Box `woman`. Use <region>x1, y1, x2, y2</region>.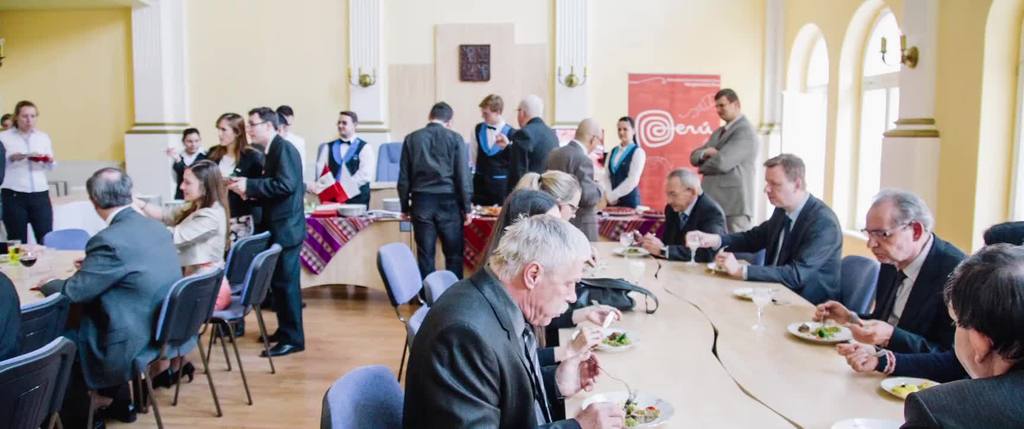
<region>514, 171, 581, 226</region>.
